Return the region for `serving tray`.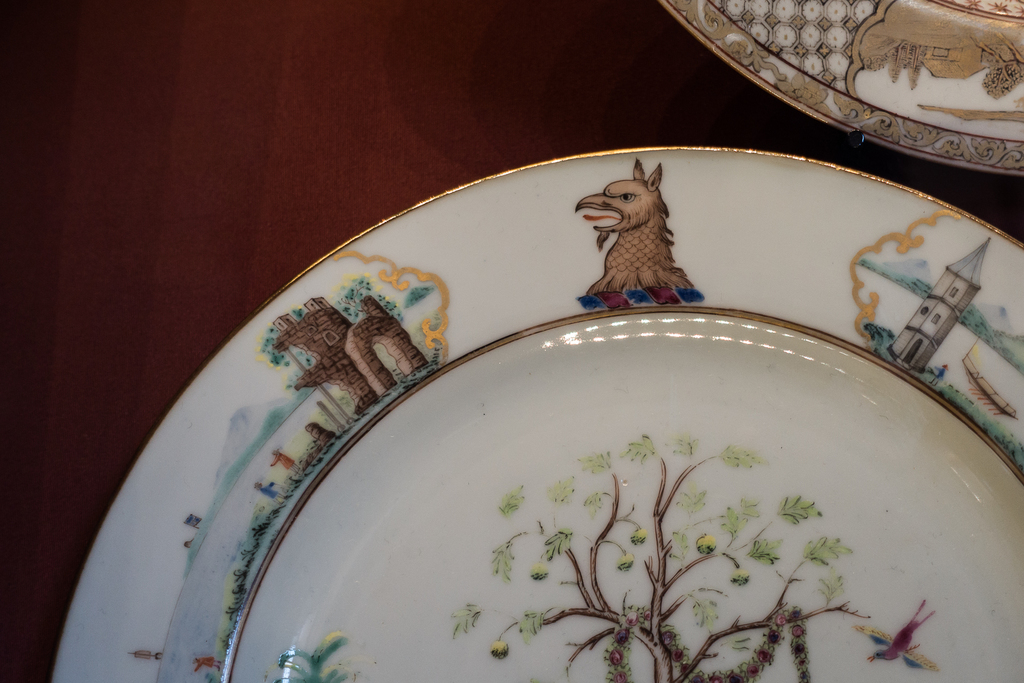
bbox(45, 136, 1023, 682).
